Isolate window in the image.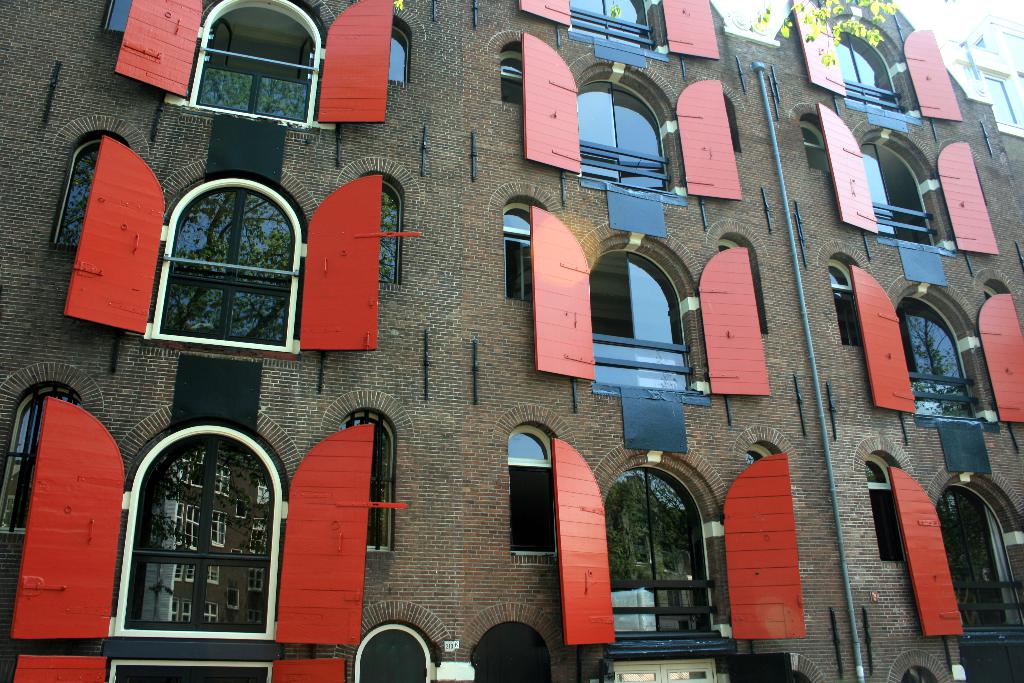
Isolated region: BBox(378, 180, 402, 285).
